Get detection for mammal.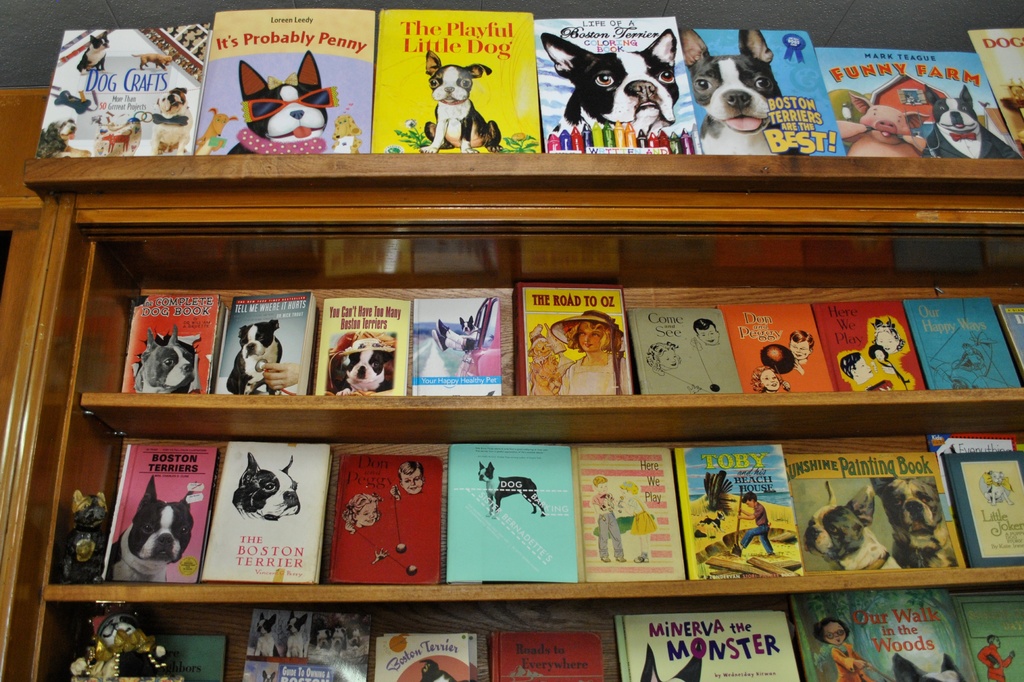
Detection: BBox(108, 478, 194, 582).
